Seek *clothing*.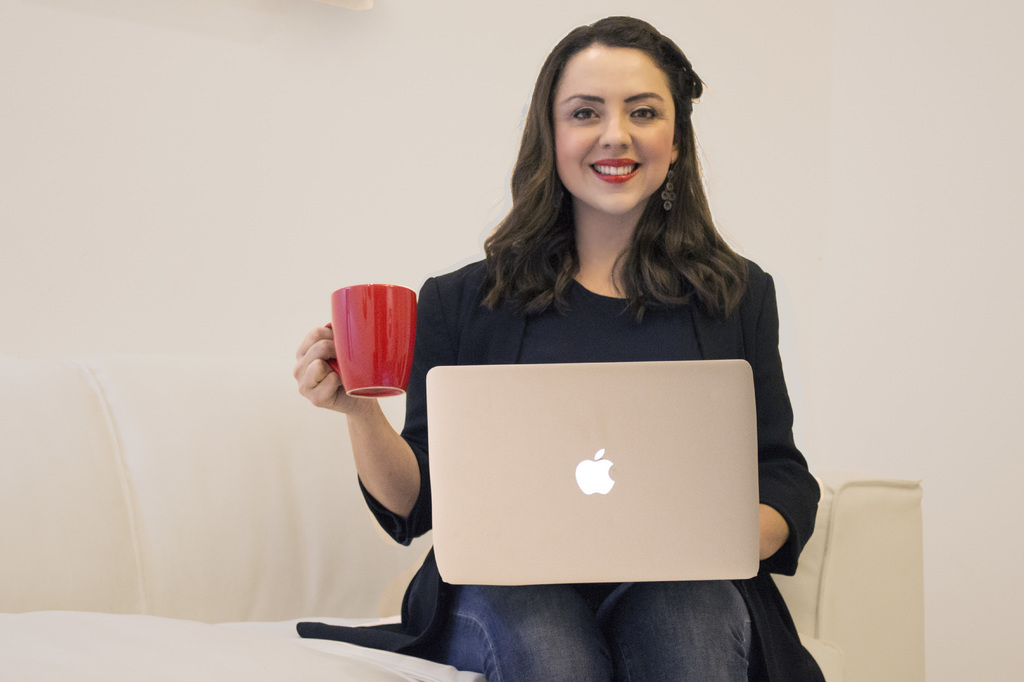
<bbox>296, 252, 832, 681</bbox>.
